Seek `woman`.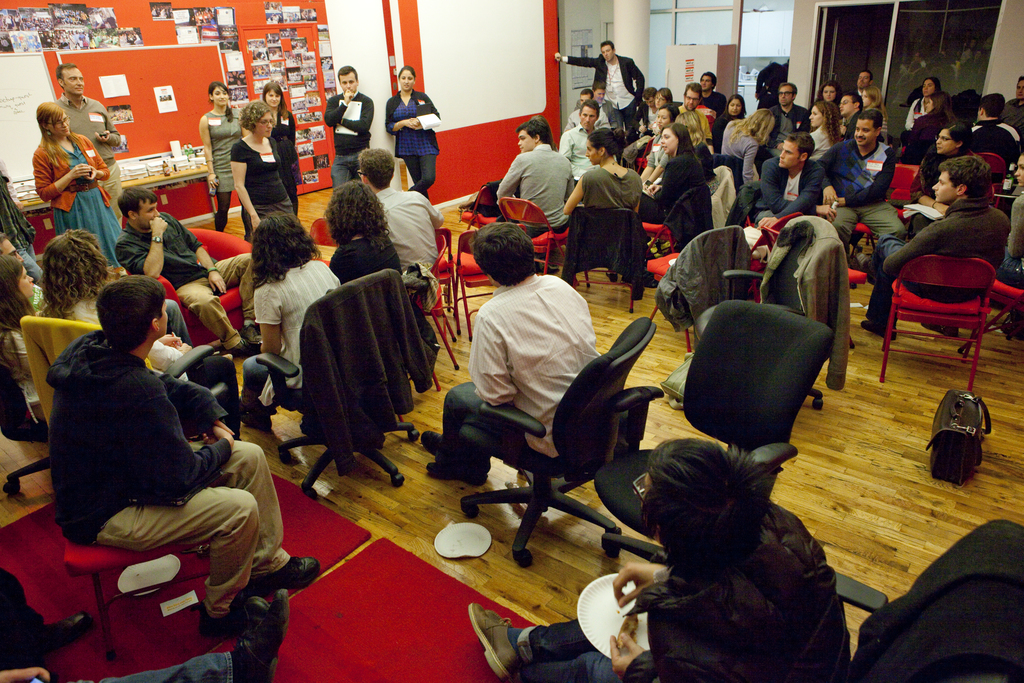
bbox=[323, 183, 400, 278].
